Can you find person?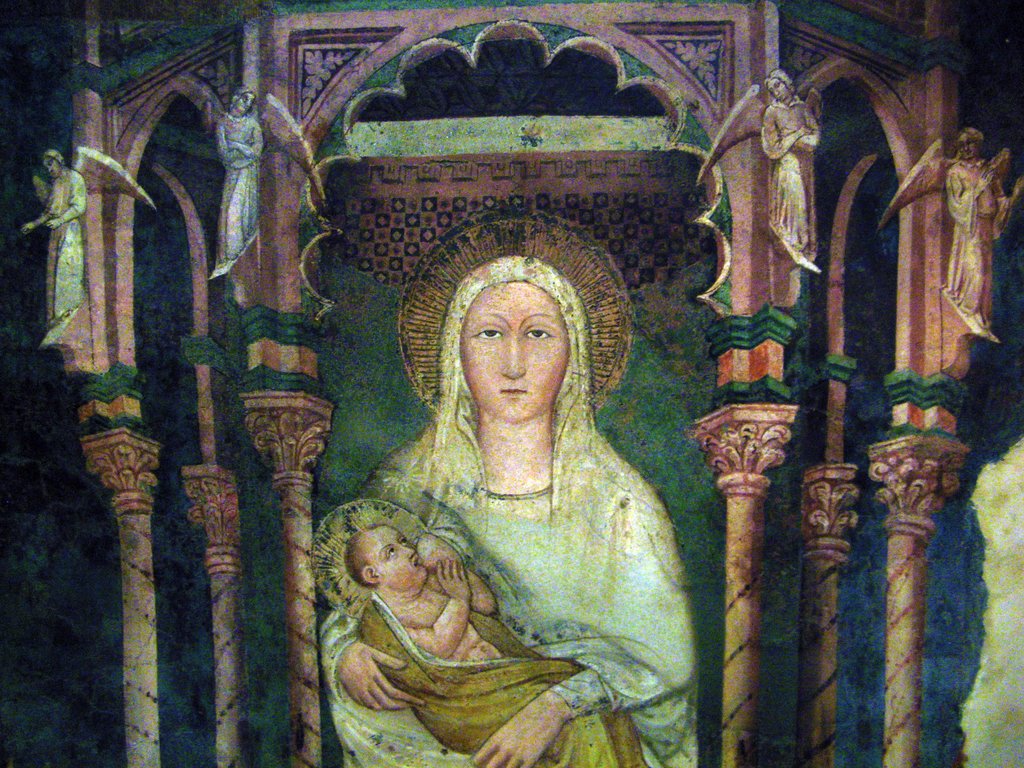
Yes, bounding box: detection(312, 252, 698, 767).
